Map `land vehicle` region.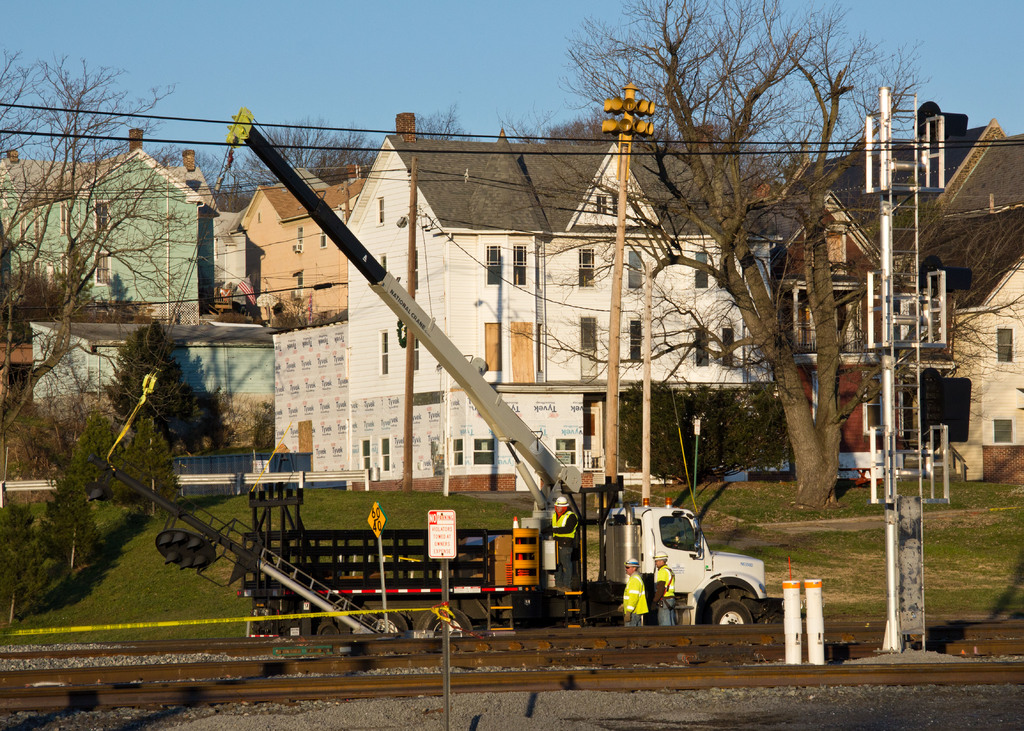
Mapped to 85:106:765:637.
